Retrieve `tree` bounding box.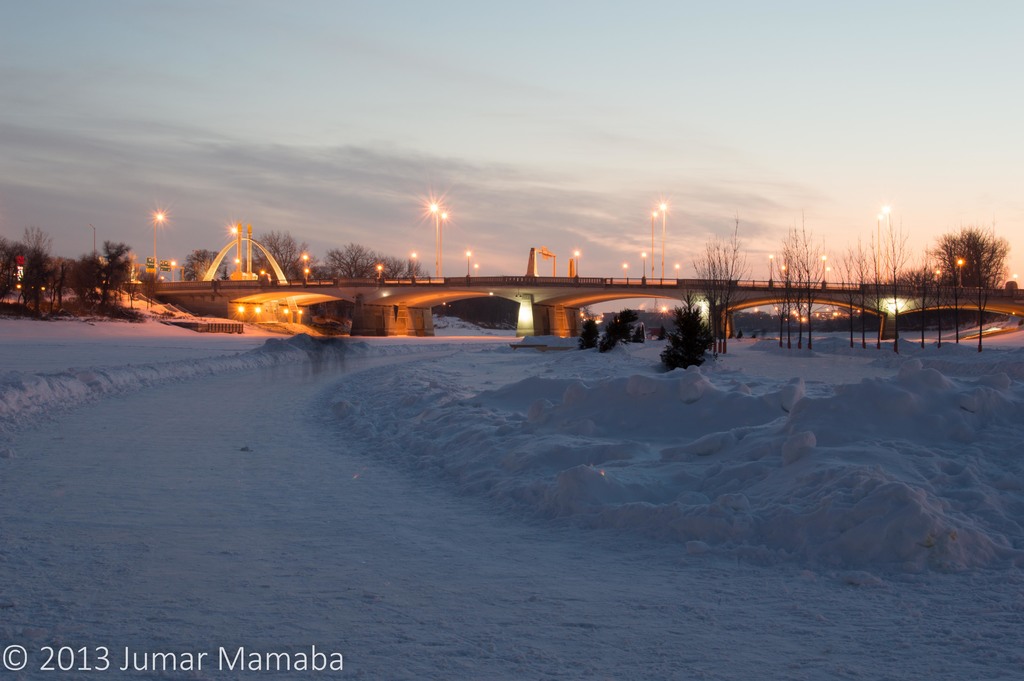
Bounding box: (181,249,228,281).
